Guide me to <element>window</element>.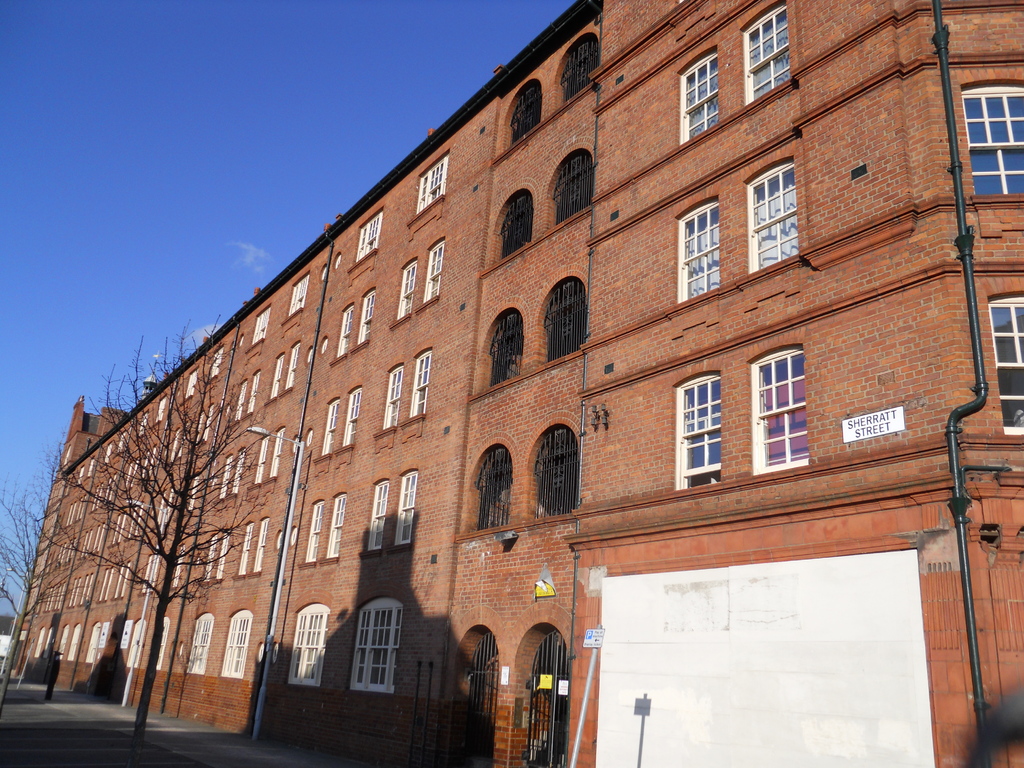
Guidance: <bbox>410, 147, 453, 224</bbox>.
